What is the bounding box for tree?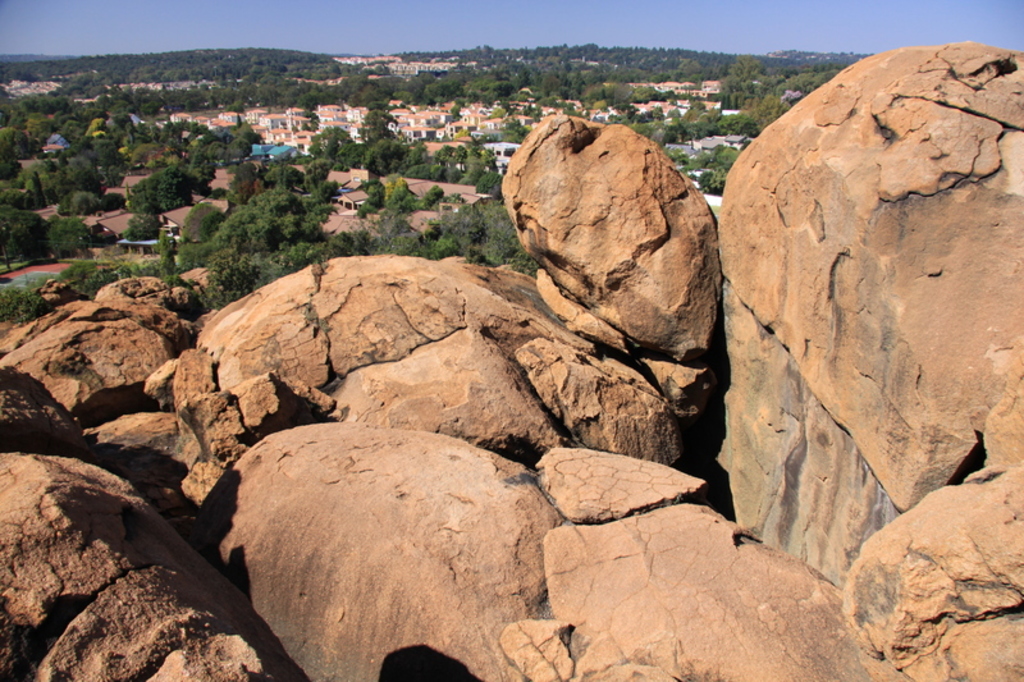
region(262, 164, 302, 193).
